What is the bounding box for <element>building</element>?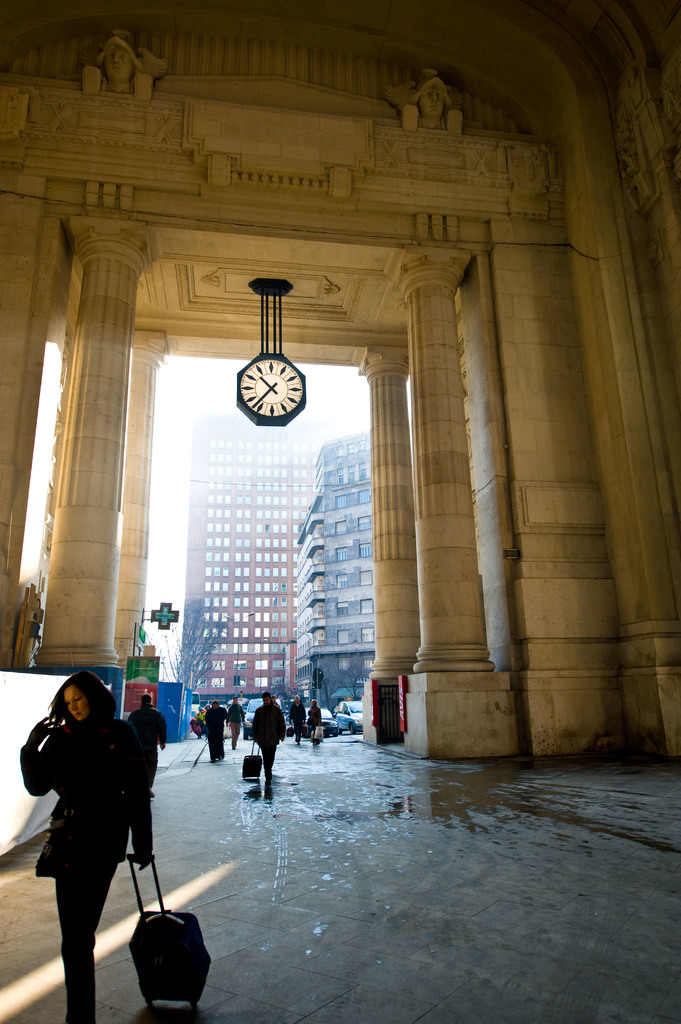
x1=0 y1=0 x2=680 y2=1023.
